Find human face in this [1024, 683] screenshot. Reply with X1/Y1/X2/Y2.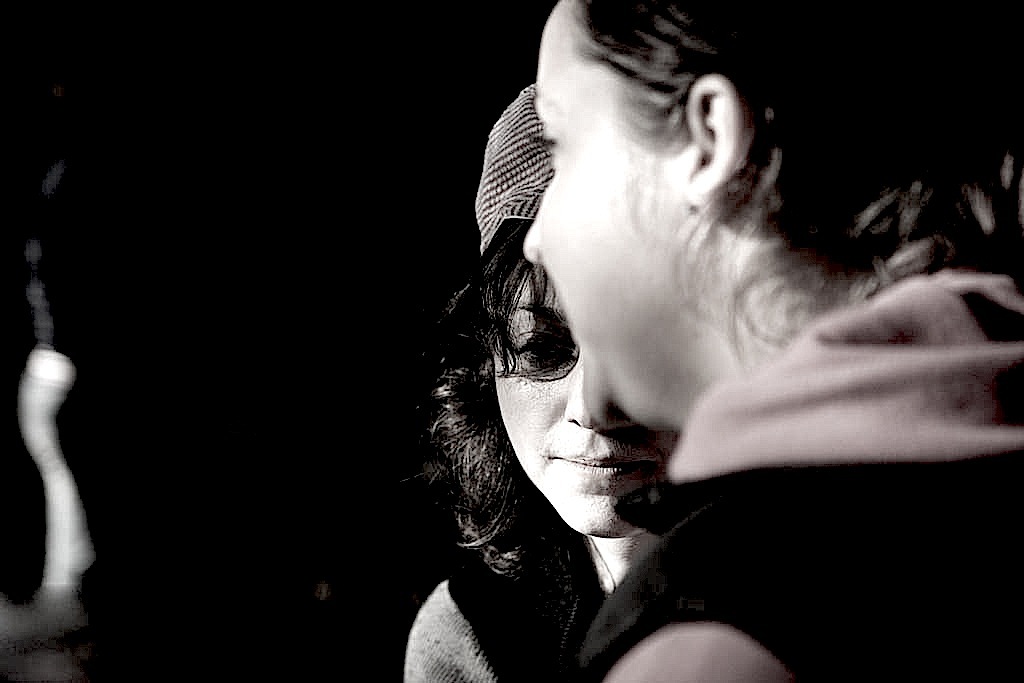
519/1/701/401.
